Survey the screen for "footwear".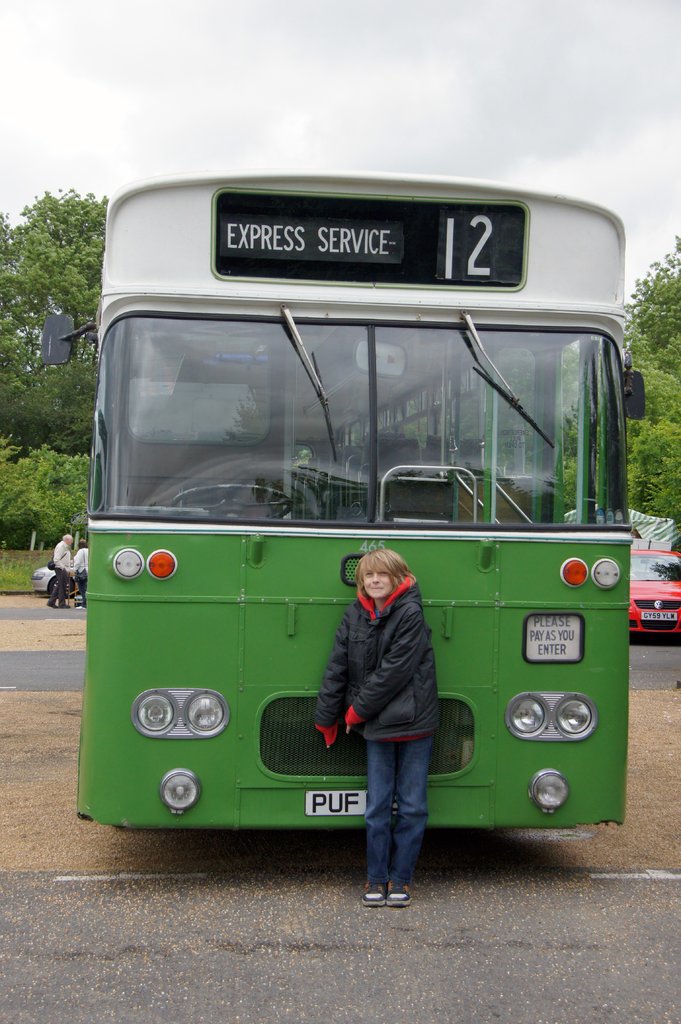
Survey found: x1=359 y1=879 x2=389 y2=909.
